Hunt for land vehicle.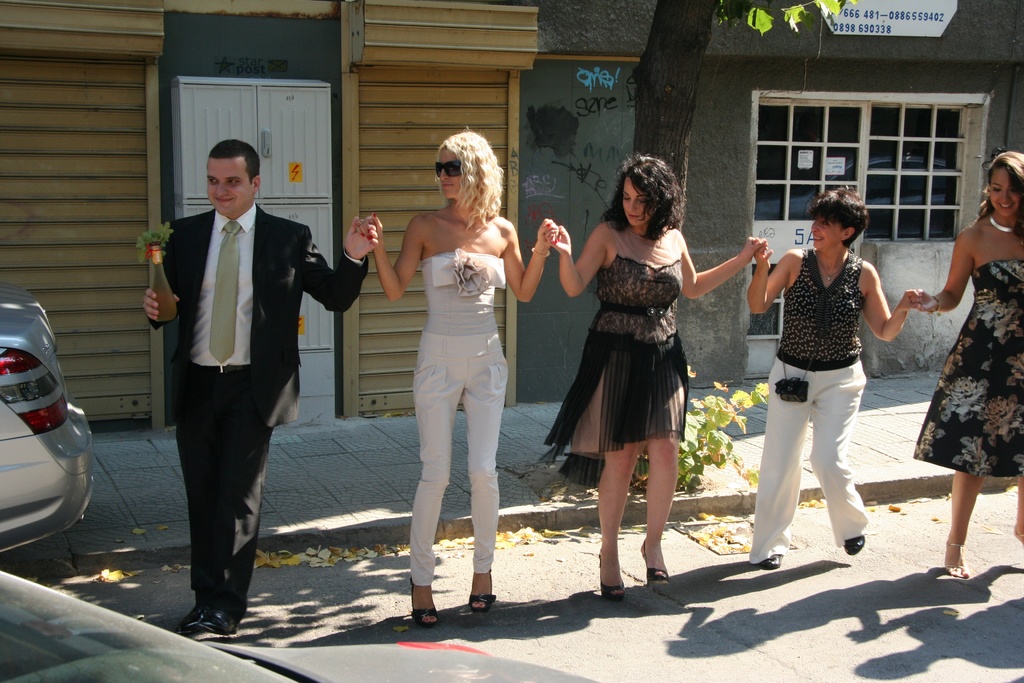
Hunted down at box=[0, 573, 605, 682].
